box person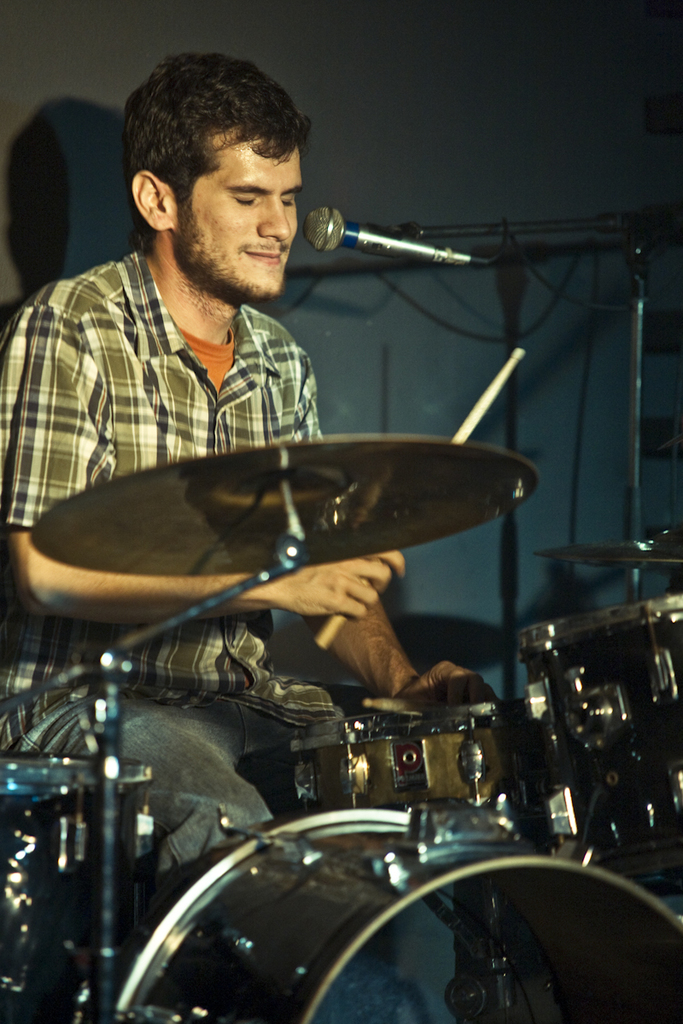
crop(40, 68, 482, 837)
